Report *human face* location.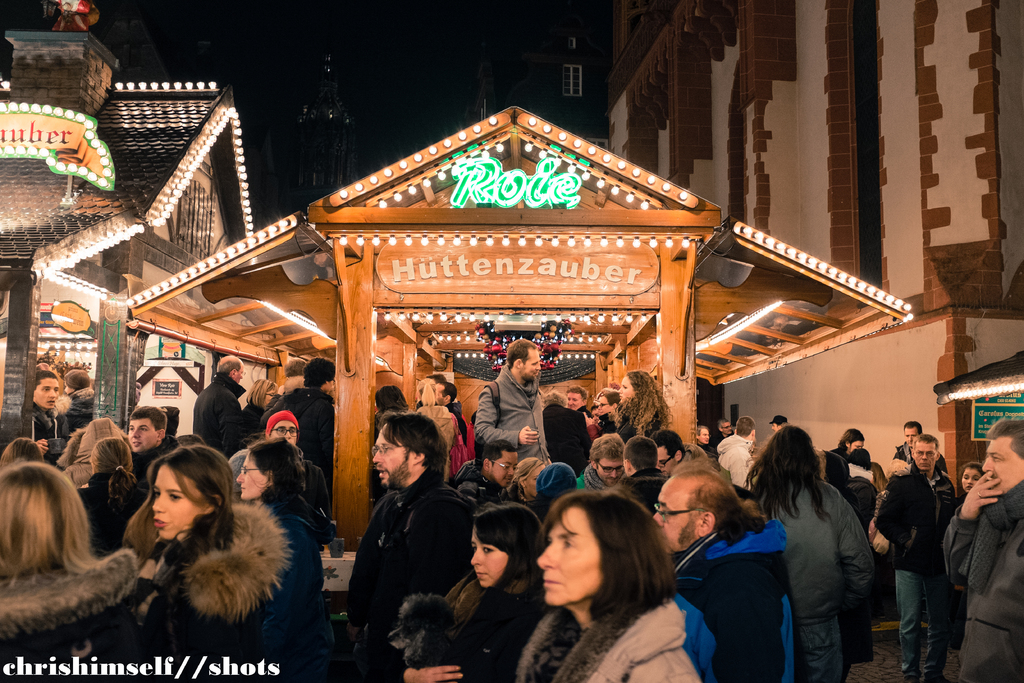
Report: <box>273,420,292,443</box>.
